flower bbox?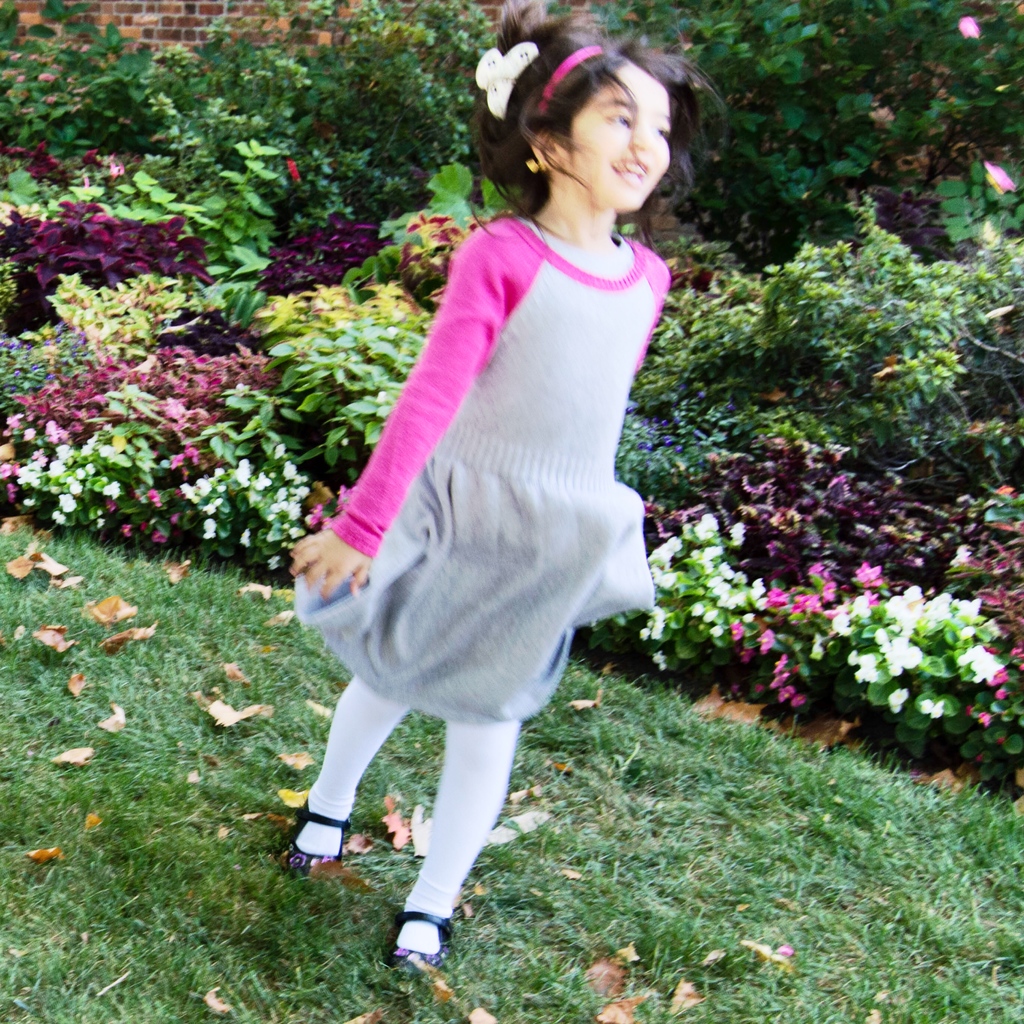
[left=633, top=601, right=662, bottom=640]
